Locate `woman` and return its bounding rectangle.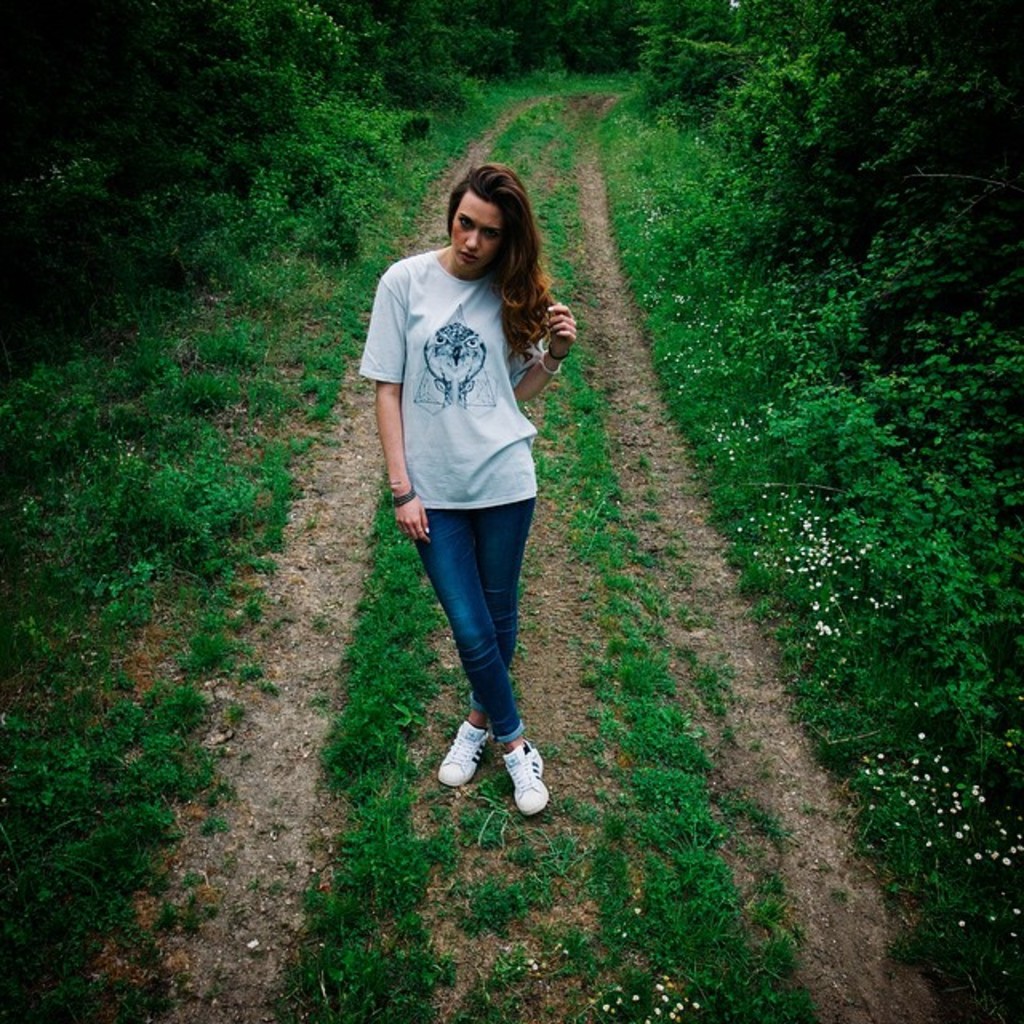
[left=360, top=163, right=576, bottom=814].
